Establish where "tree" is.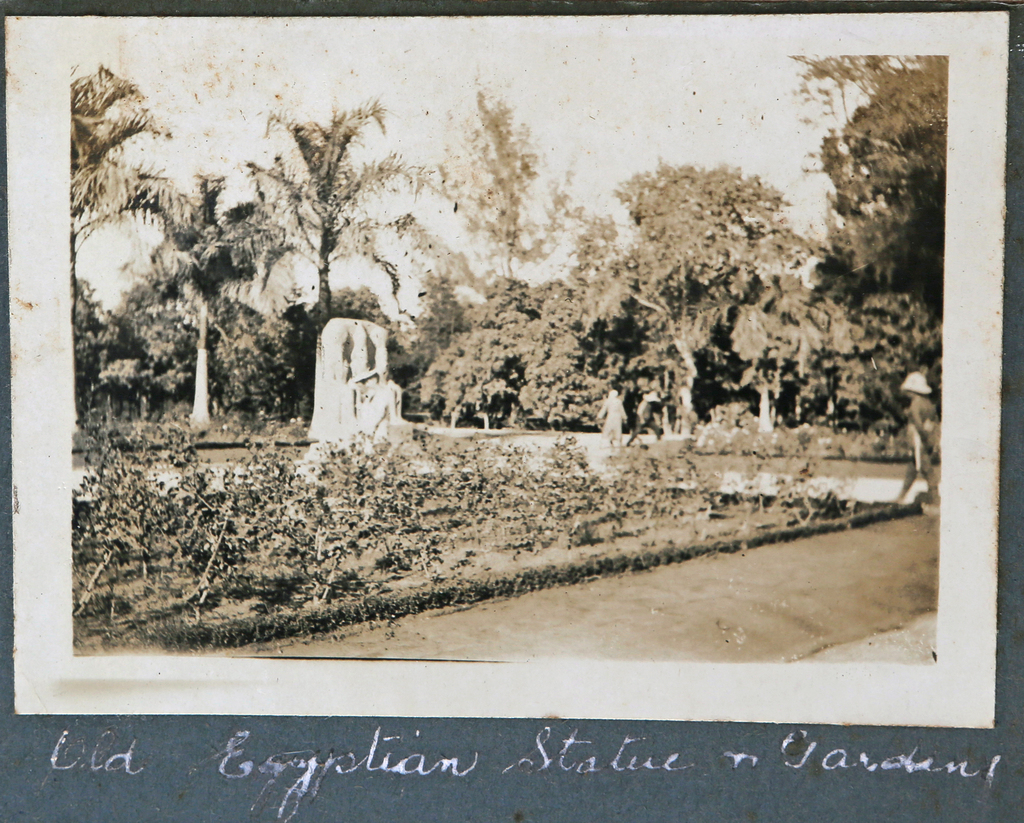
Established at {"left": 413, "top": 108, "right": 554, "bottom": 266}.
